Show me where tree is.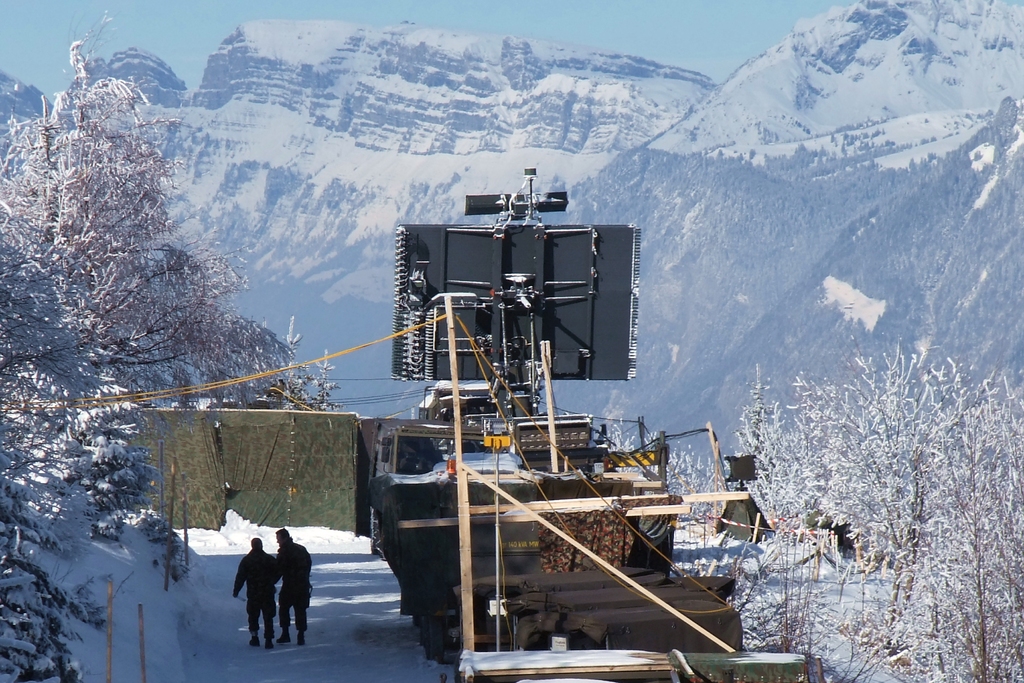
tree is at BBox(754, 362, 1018, 682).
